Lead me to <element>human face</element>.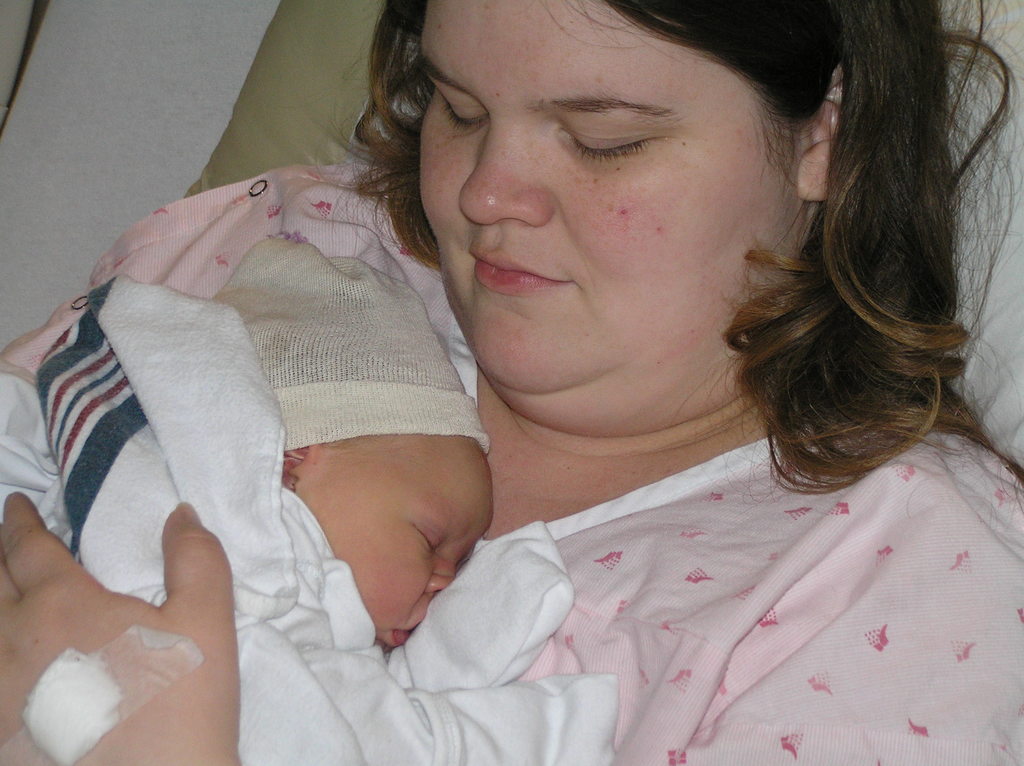
Lead to crop(299, 457, 494, 652).
